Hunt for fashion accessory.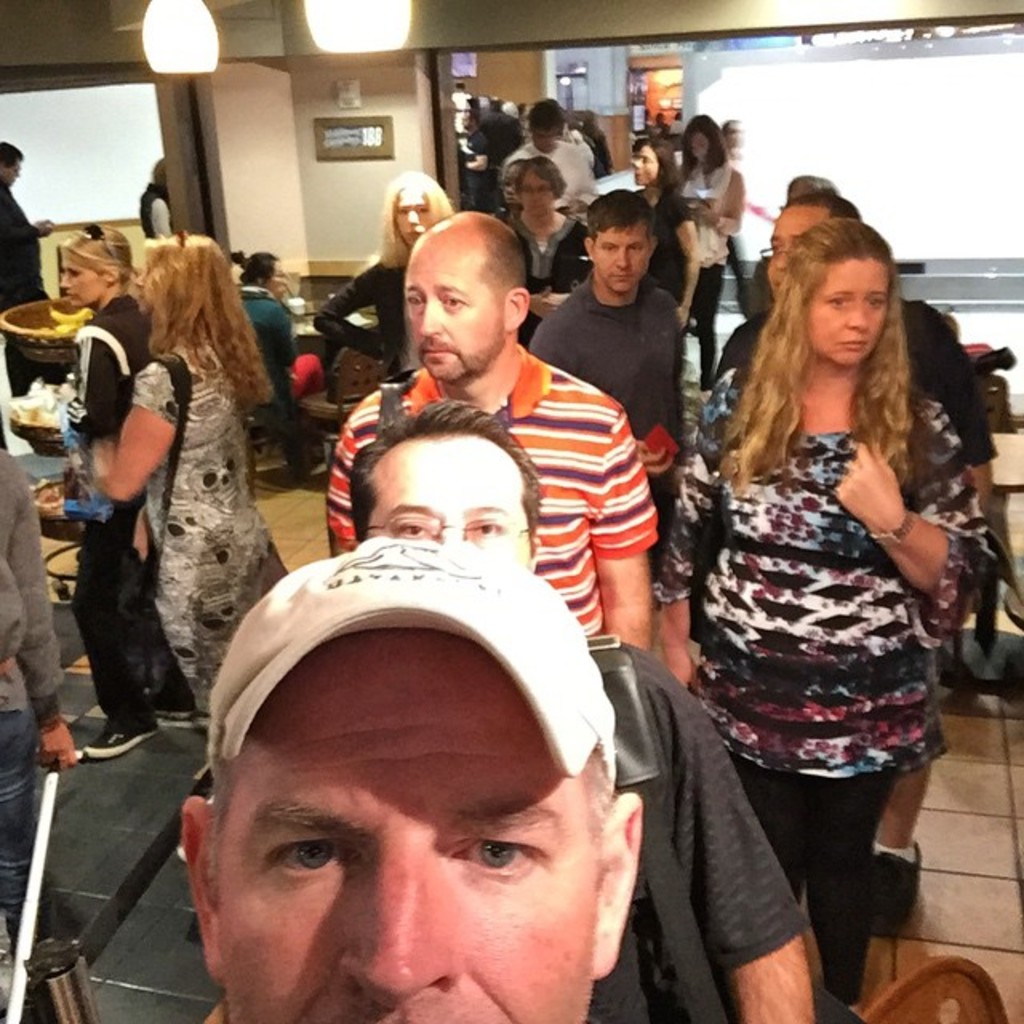
Hunted down at 85,226,112,262.
